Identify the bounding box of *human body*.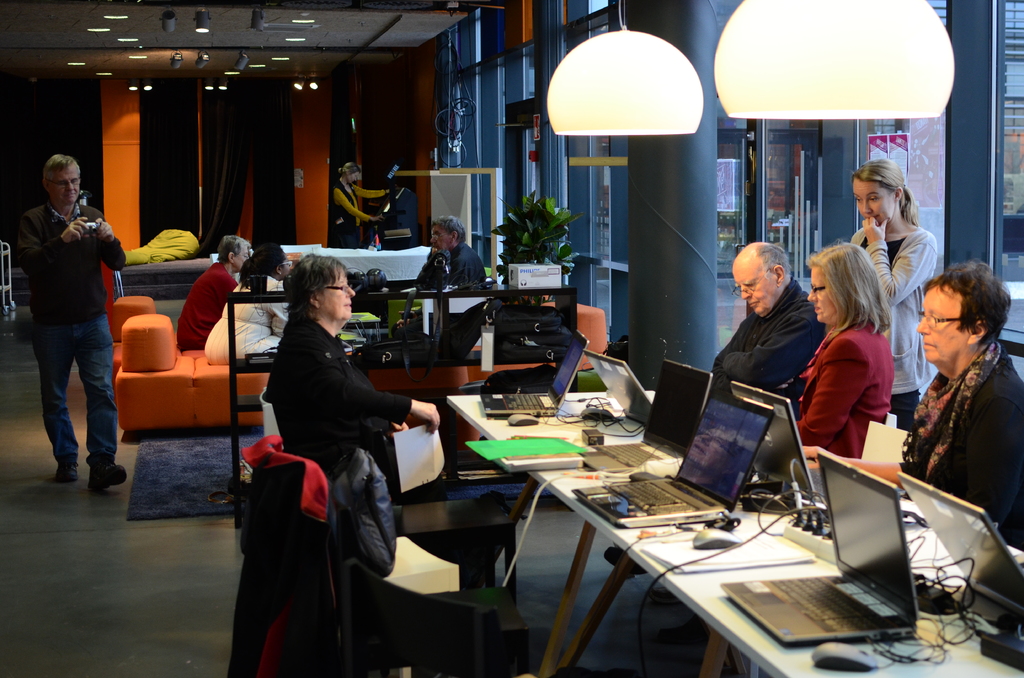
216, 242, 298, 352.
